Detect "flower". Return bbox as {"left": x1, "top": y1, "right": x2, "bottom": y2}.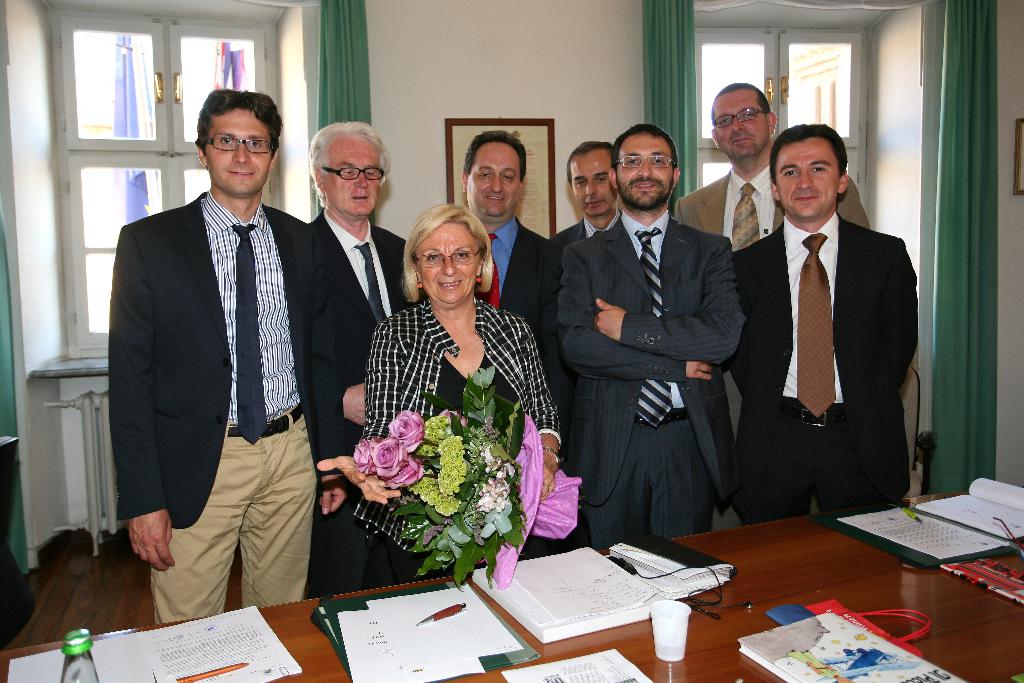
{"left": 412, "top": 470, "right": 437, "bottom": 504}.
